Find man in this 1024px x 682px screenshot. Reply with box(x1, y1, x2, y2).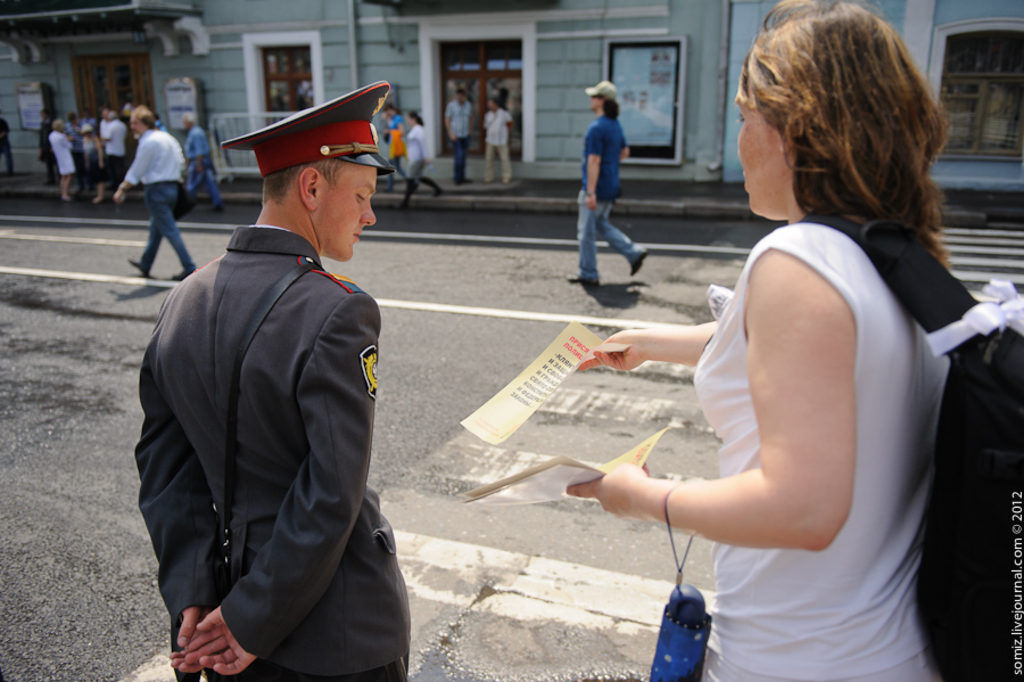
box(129, 79, 419, 681).
